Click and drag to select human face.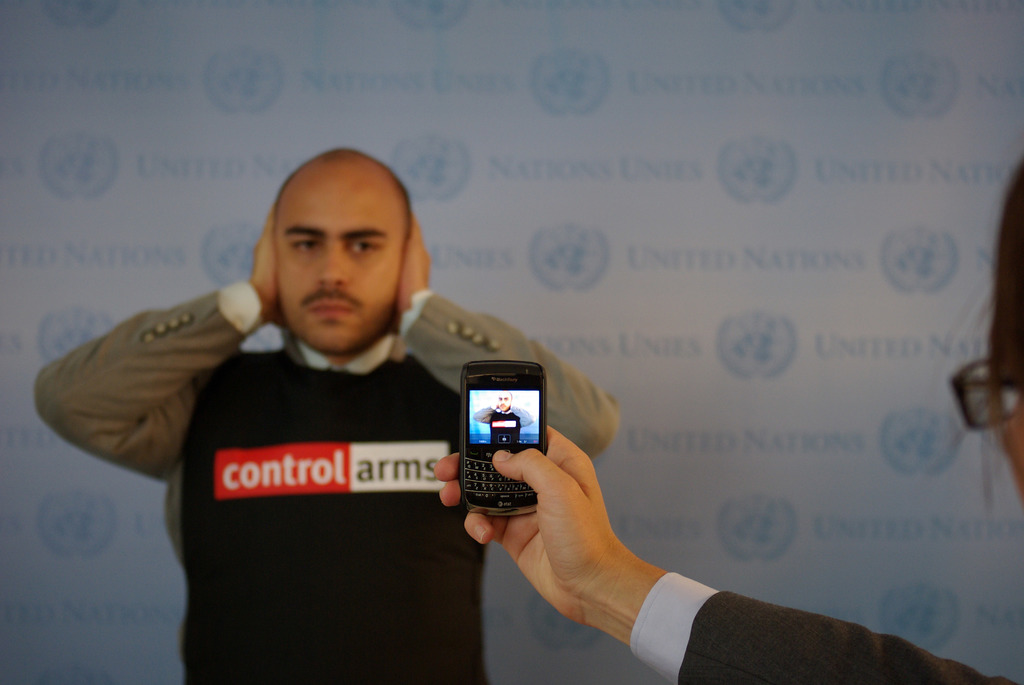
Selection: locate(278, 164, 409, 349).
